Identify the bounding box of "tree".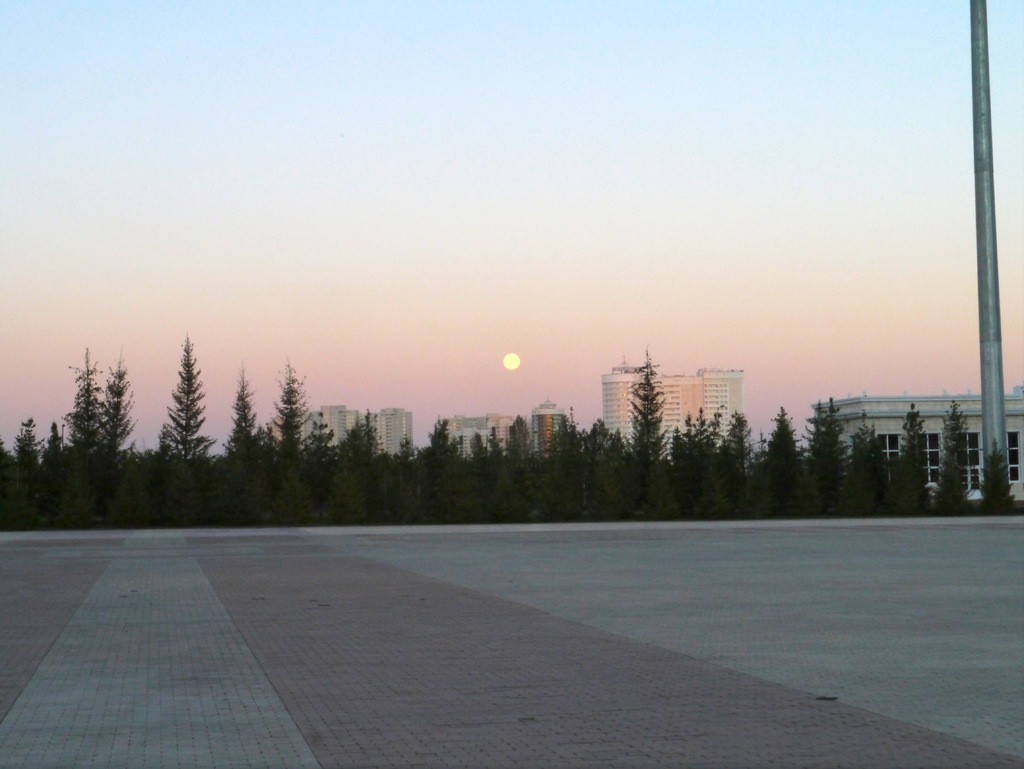
select_region(0, 410, 54, 544).
